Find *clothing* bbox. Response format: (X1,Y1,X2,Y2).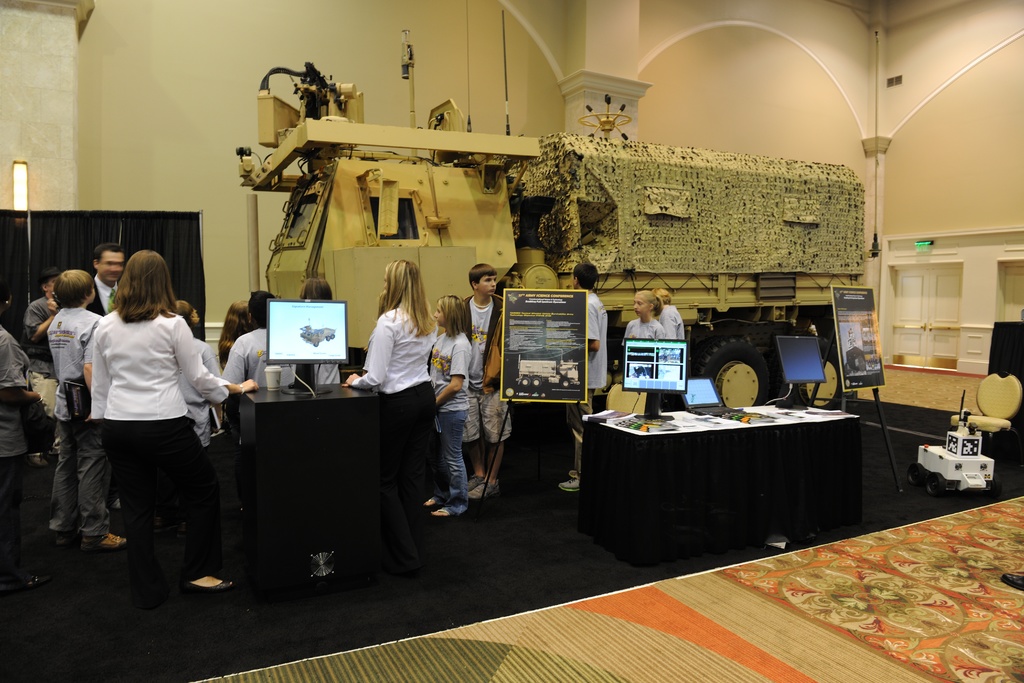
(621,314,666,342).
